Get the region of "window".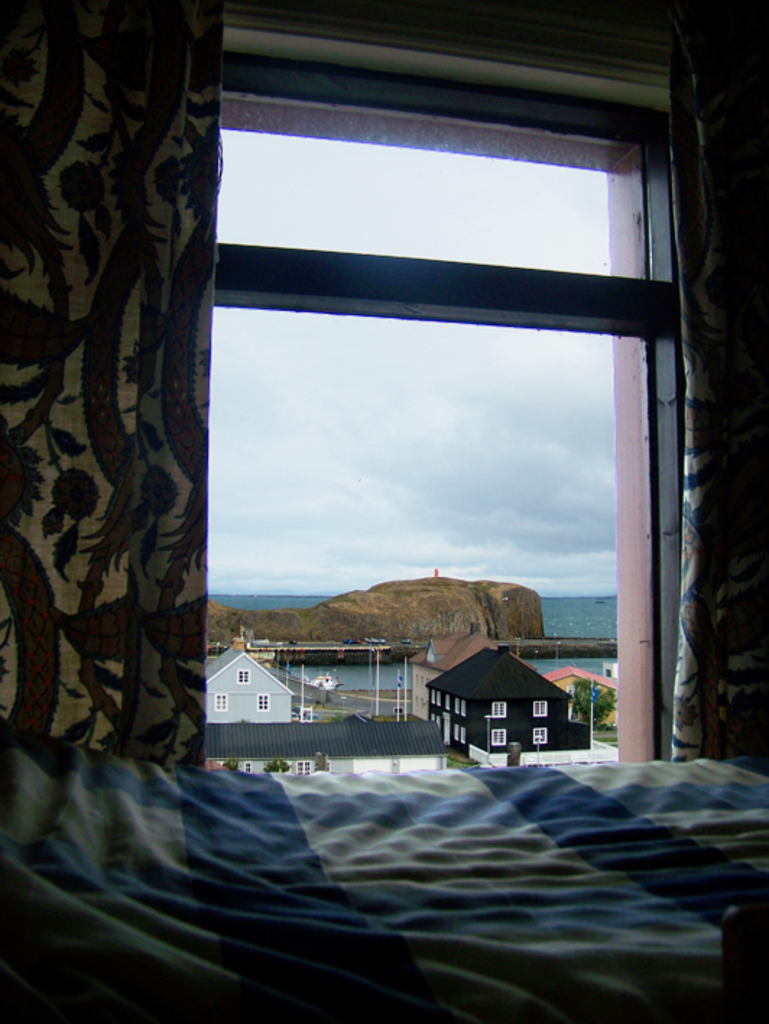
[491, 728, 504, 745].
